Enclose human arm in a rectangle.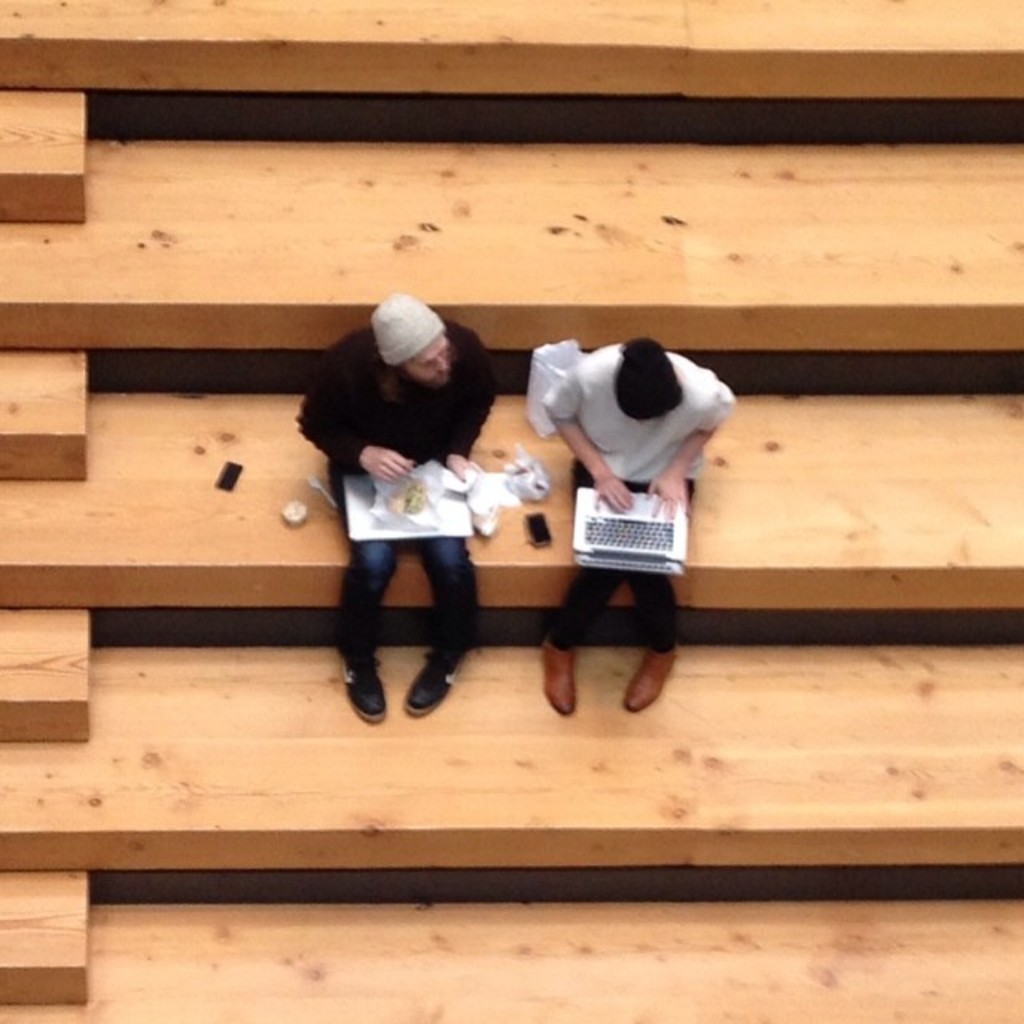
445:330:501:490.
